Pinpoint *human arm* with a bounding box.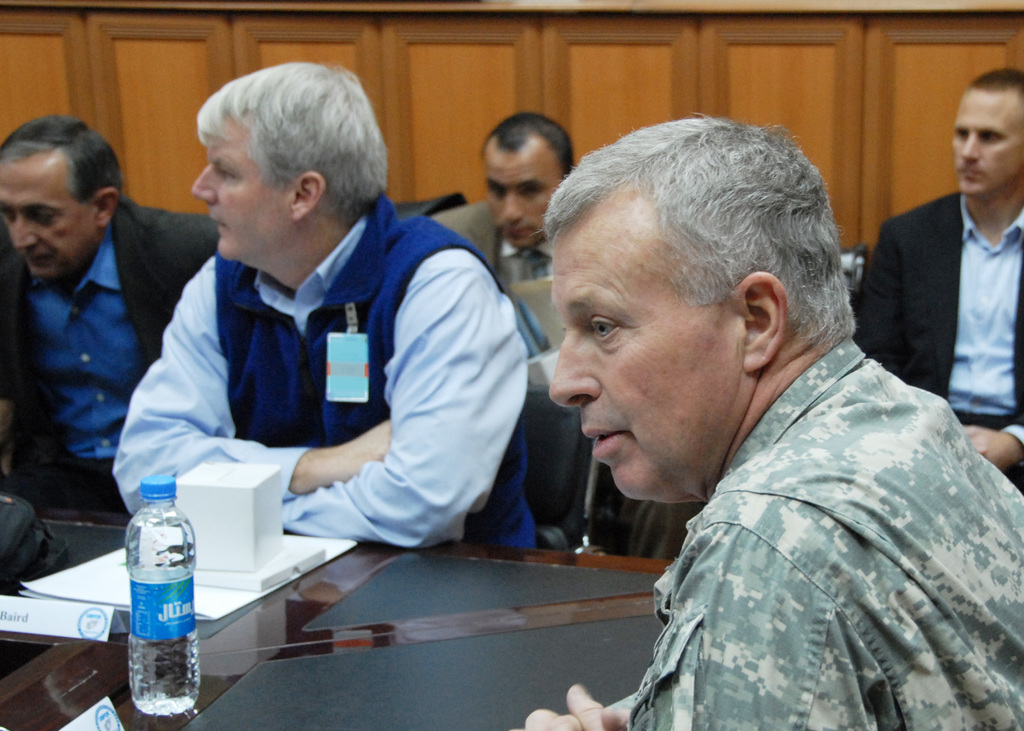
BBox(956, 342, 1023, 485).
